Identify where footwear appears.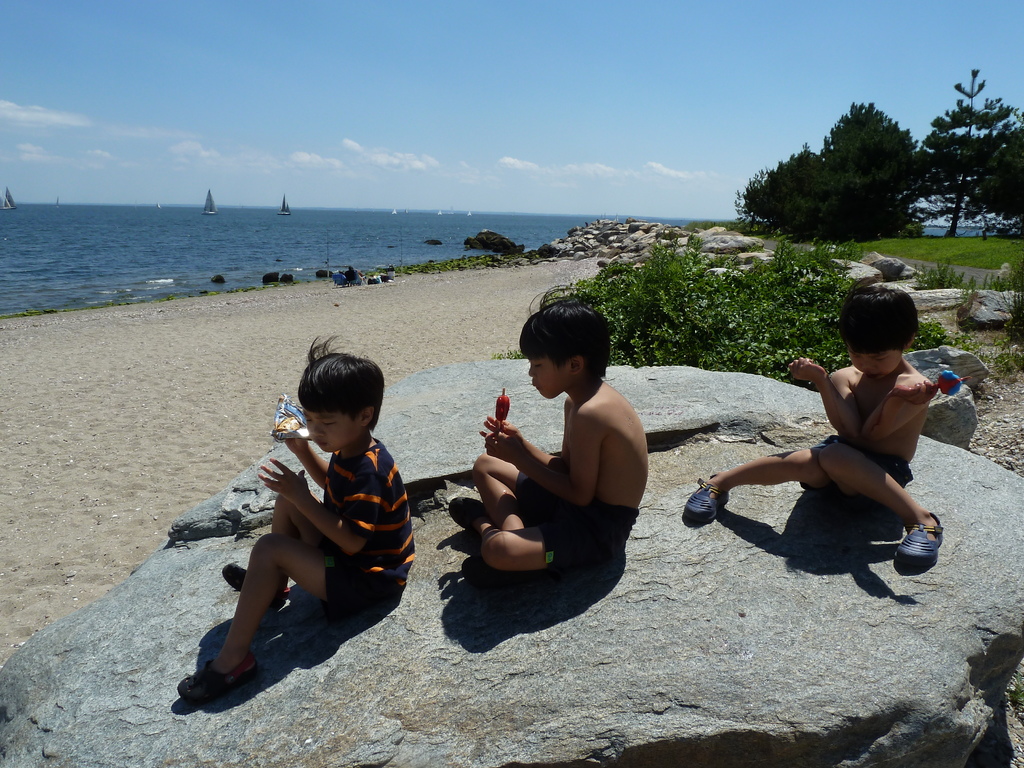
Appears at box=[685, 471, 730, 524].
